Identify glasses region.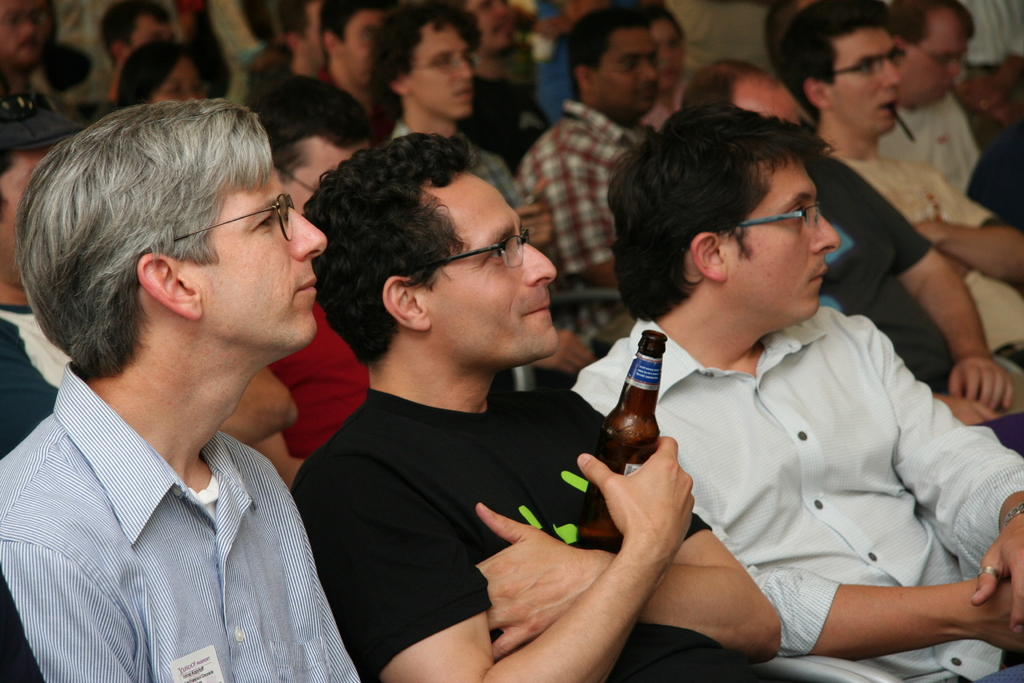
Region: (397, 46, 470, 75).
